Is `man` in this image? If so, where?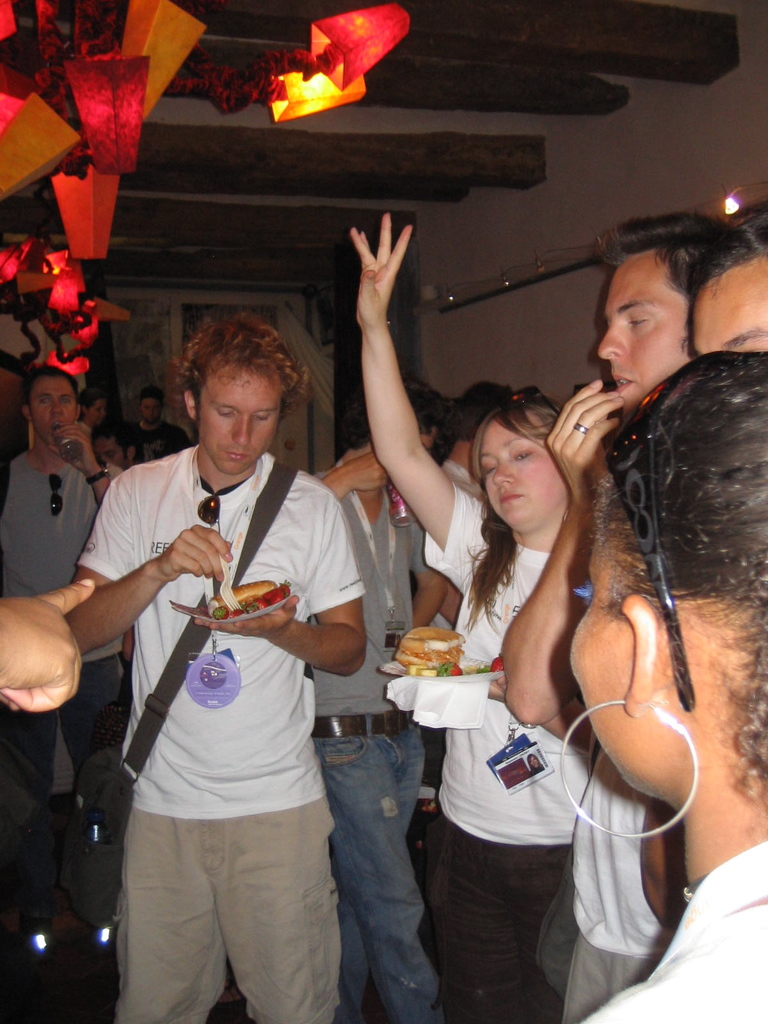
Yes, at bbox=(88, 268, 399, 1012).
